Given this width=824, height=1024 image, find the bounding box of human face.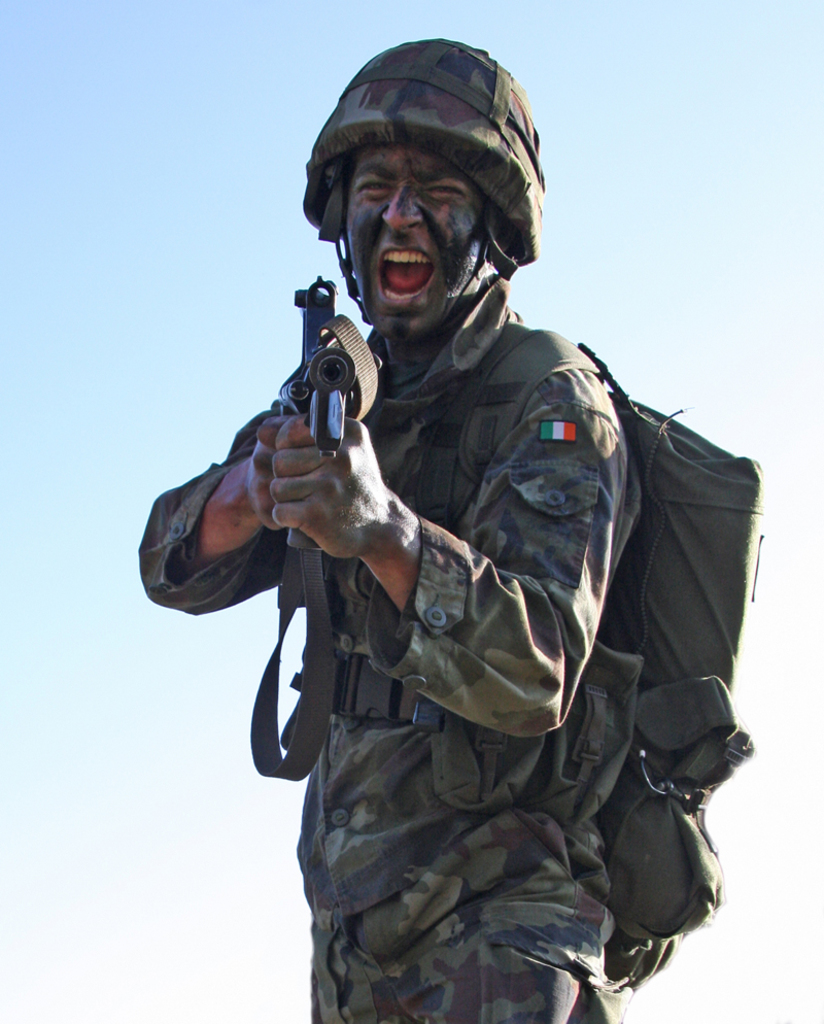
345:146:485:344.
